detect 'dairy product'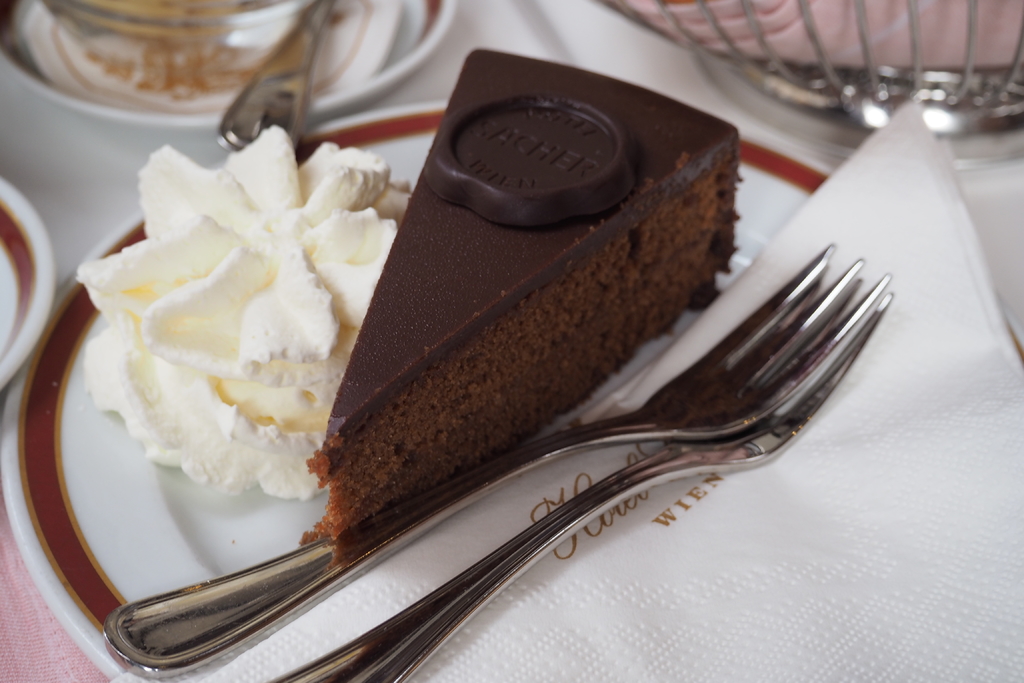
detection(63, 138, 386, 532)
